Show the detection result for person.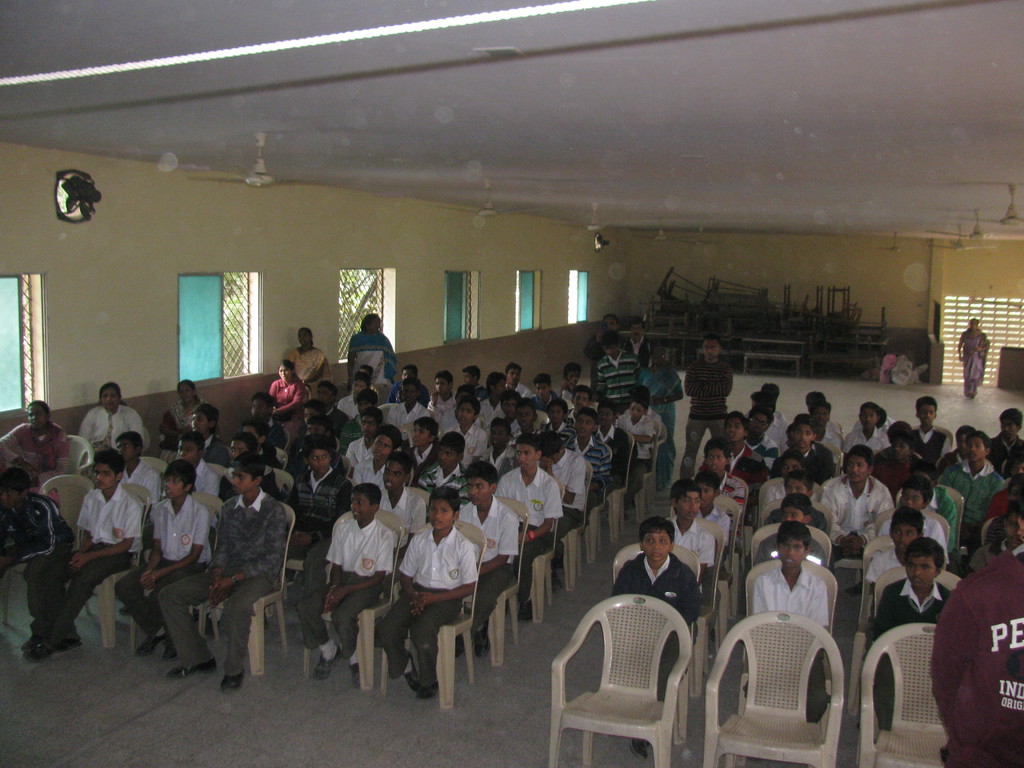
x1=0, y1=399, x2=72, y2=479.
